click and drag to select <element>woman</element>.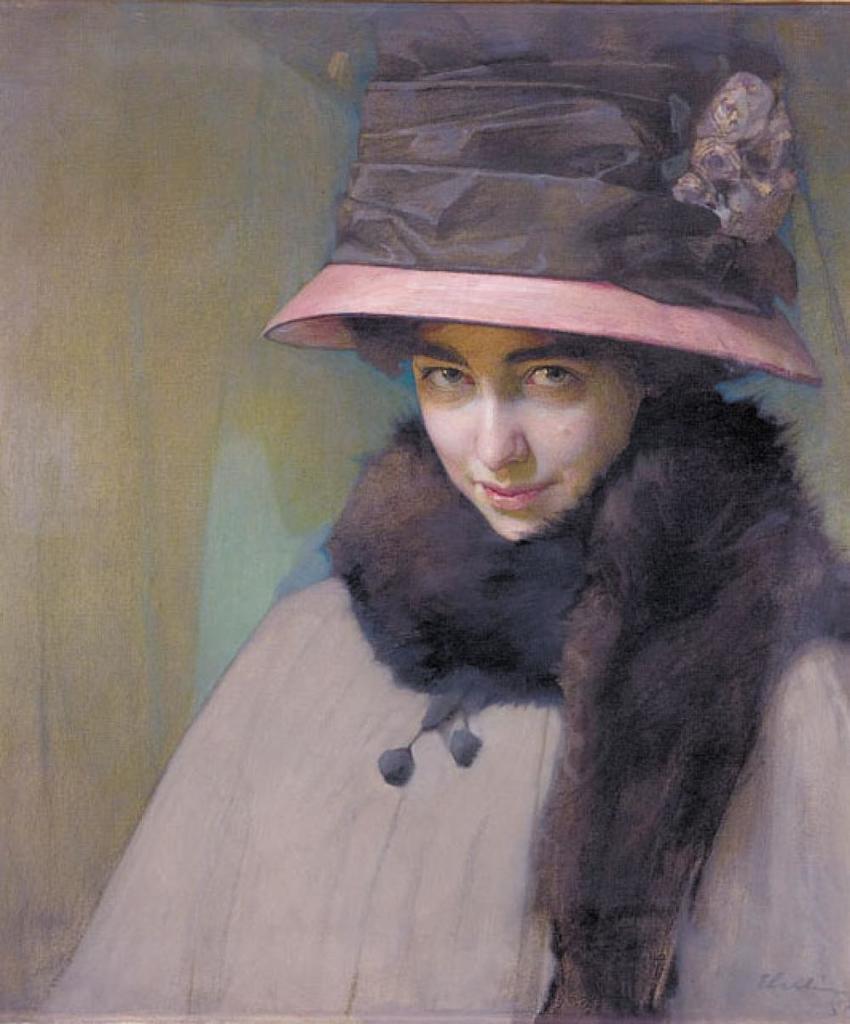
Selection: bbox=[249, 131, 849, 1023].
